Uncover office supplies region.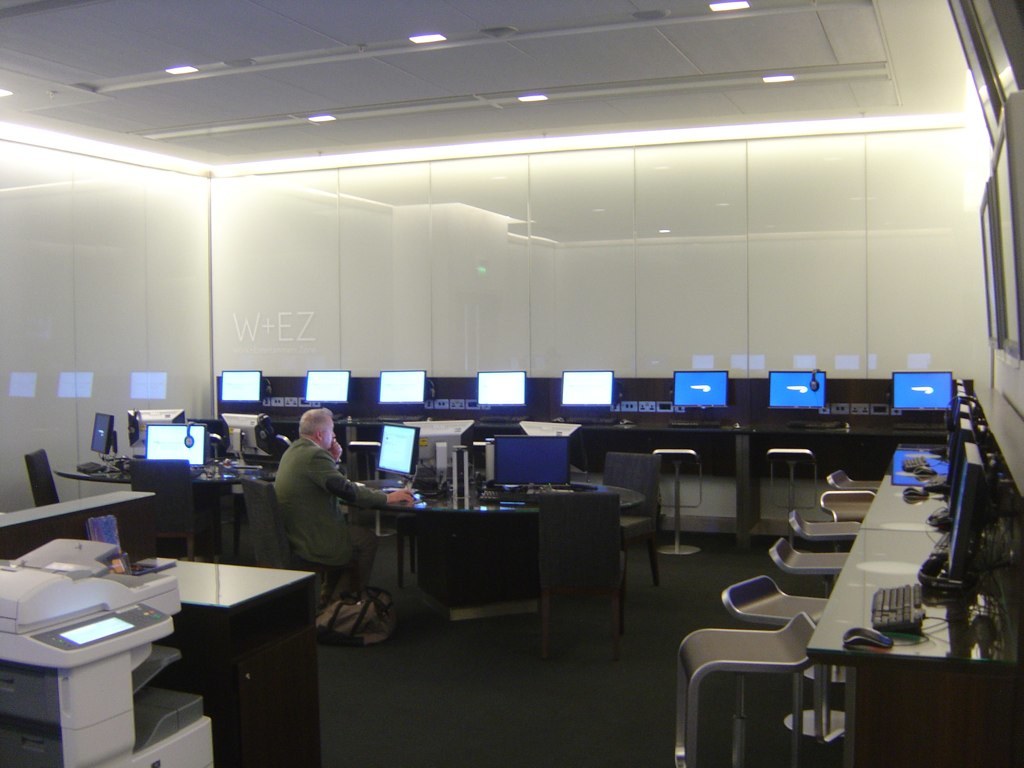
Uncovered: 666:371:733:403.
